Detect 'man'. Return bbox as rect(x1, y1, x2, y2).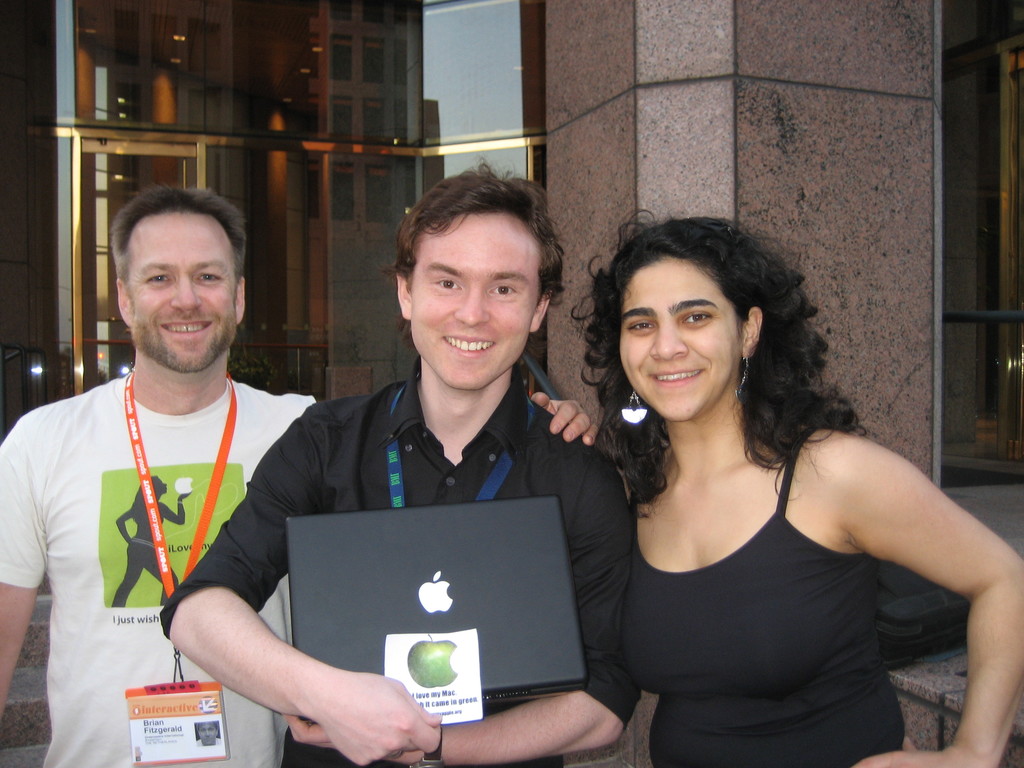
rect(159, 155, 648, 767).
